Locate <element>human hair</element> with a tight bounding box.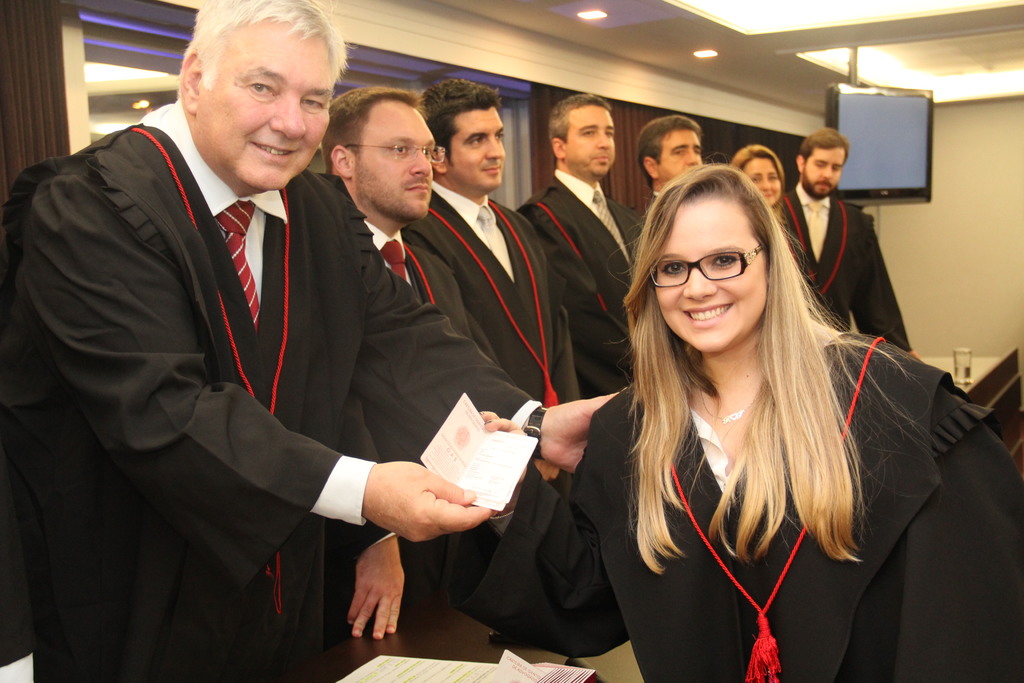
crop(730, 144, 784, 184).
